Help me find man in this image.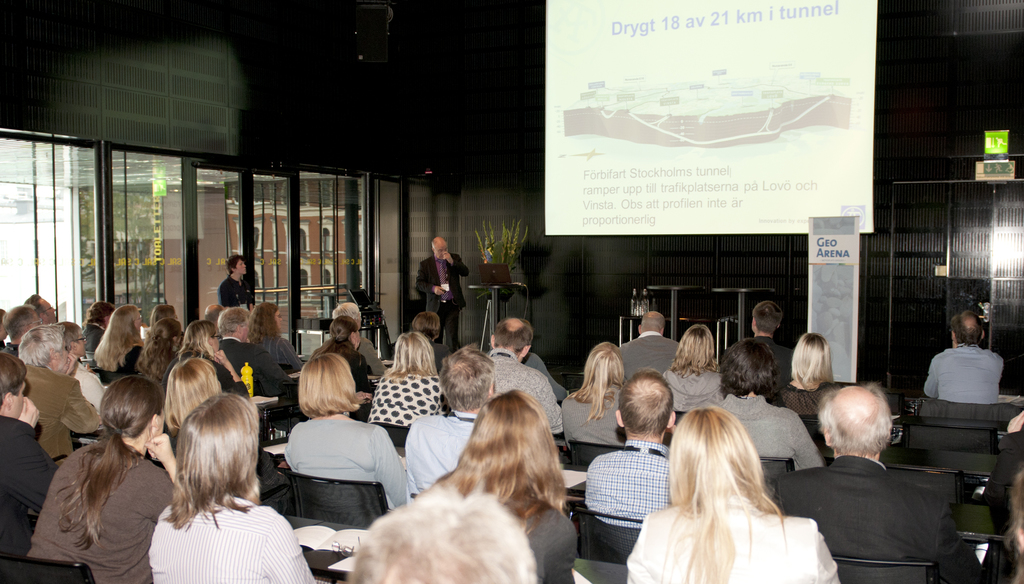
Found it: locate(918, 313, 1012, 445).
